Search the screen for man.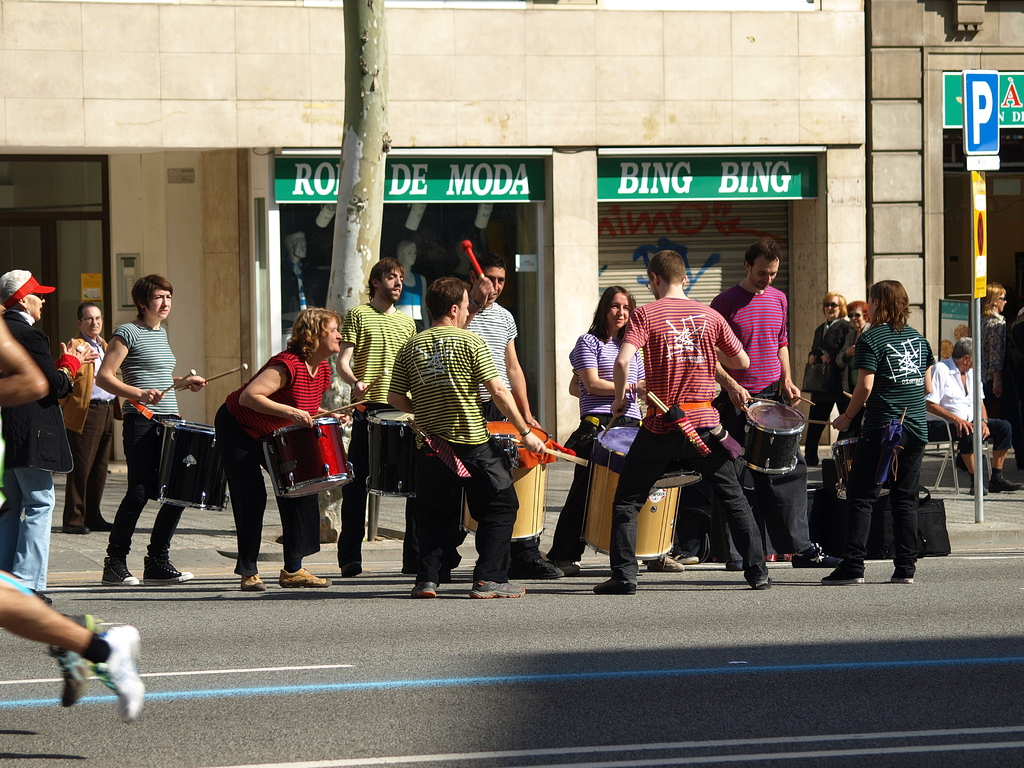
Found at x1=446 y1=255 x2=564 y2=583.
